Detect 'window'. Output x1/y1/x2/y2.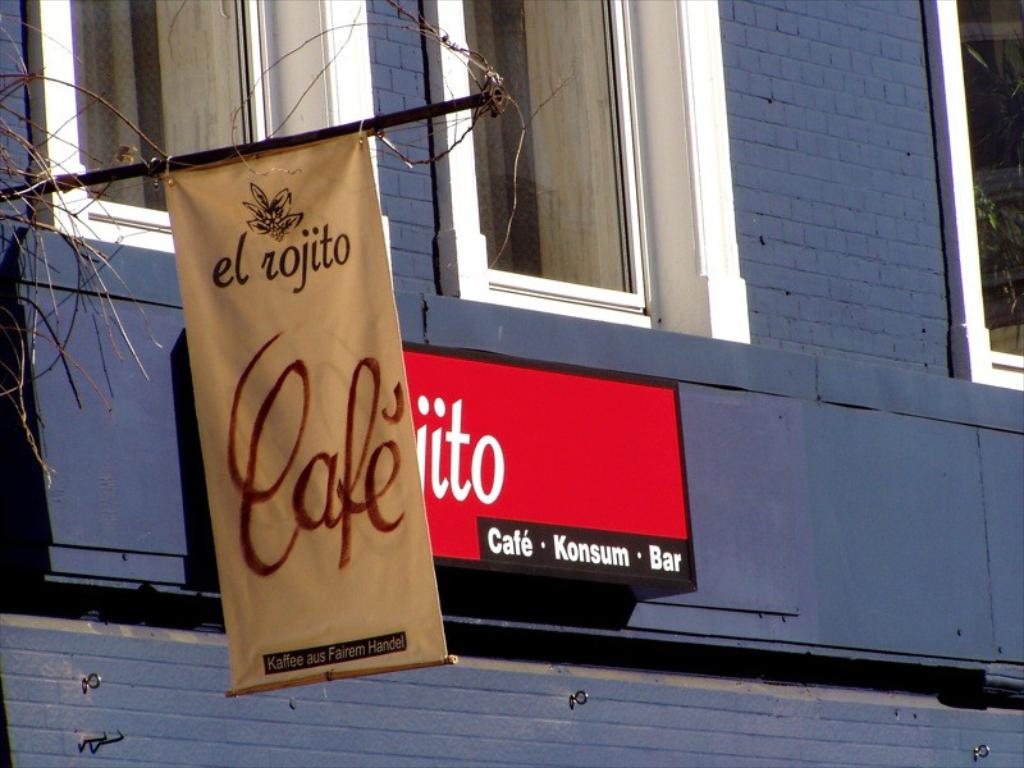
13/4/384/253.
